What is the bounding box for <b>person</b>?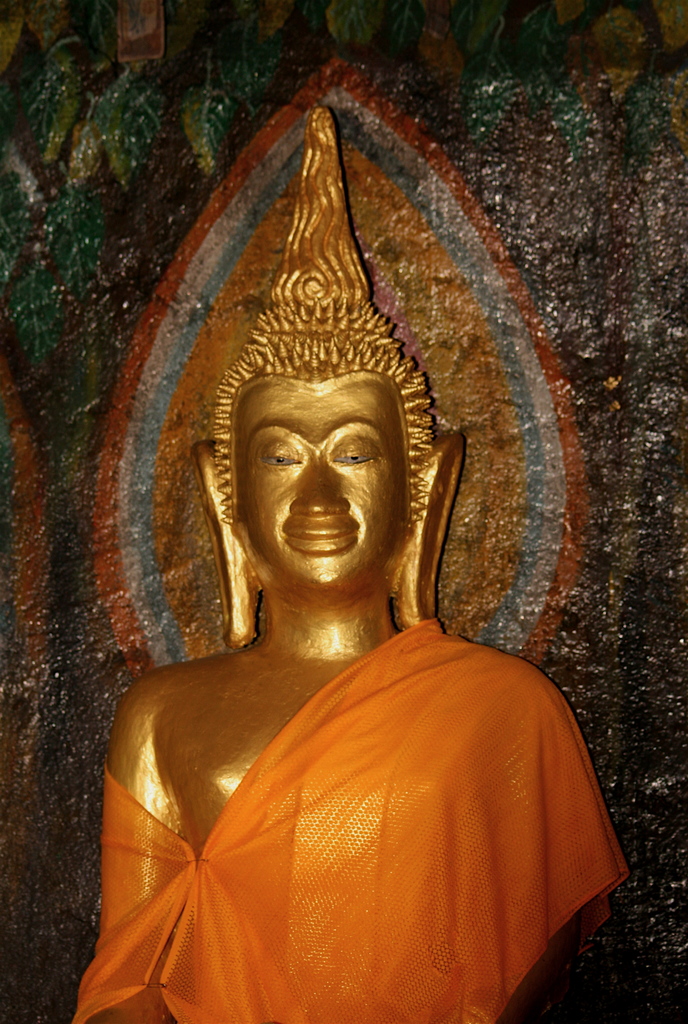
rect(72, 195, 618, 1020).
